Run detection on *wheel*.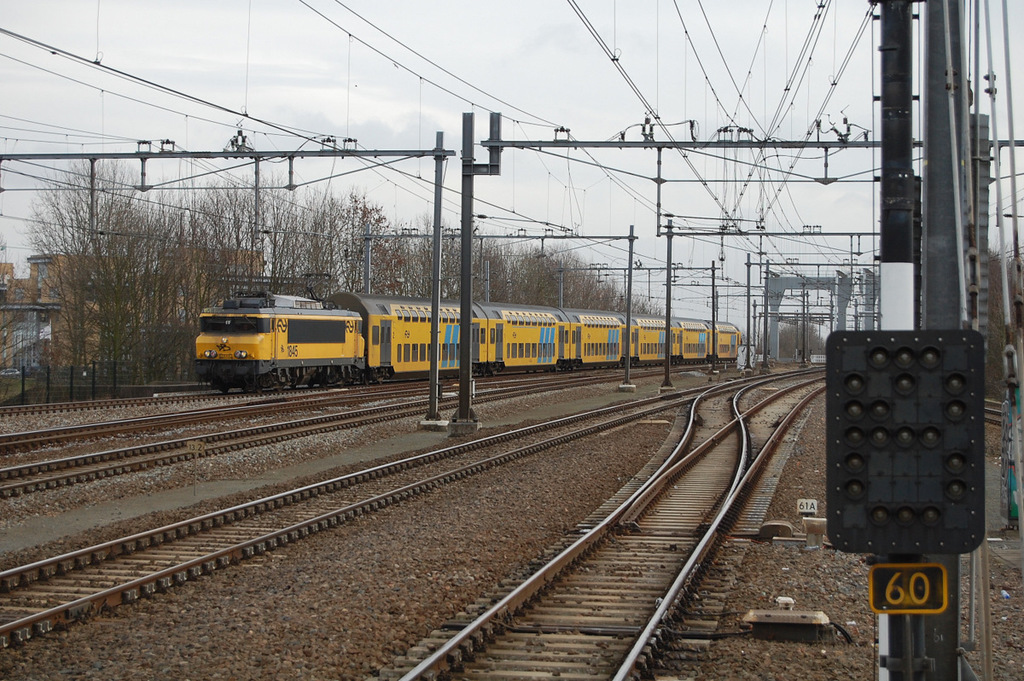
Result: x1=361 y1=367 x2=372 y2=387.
